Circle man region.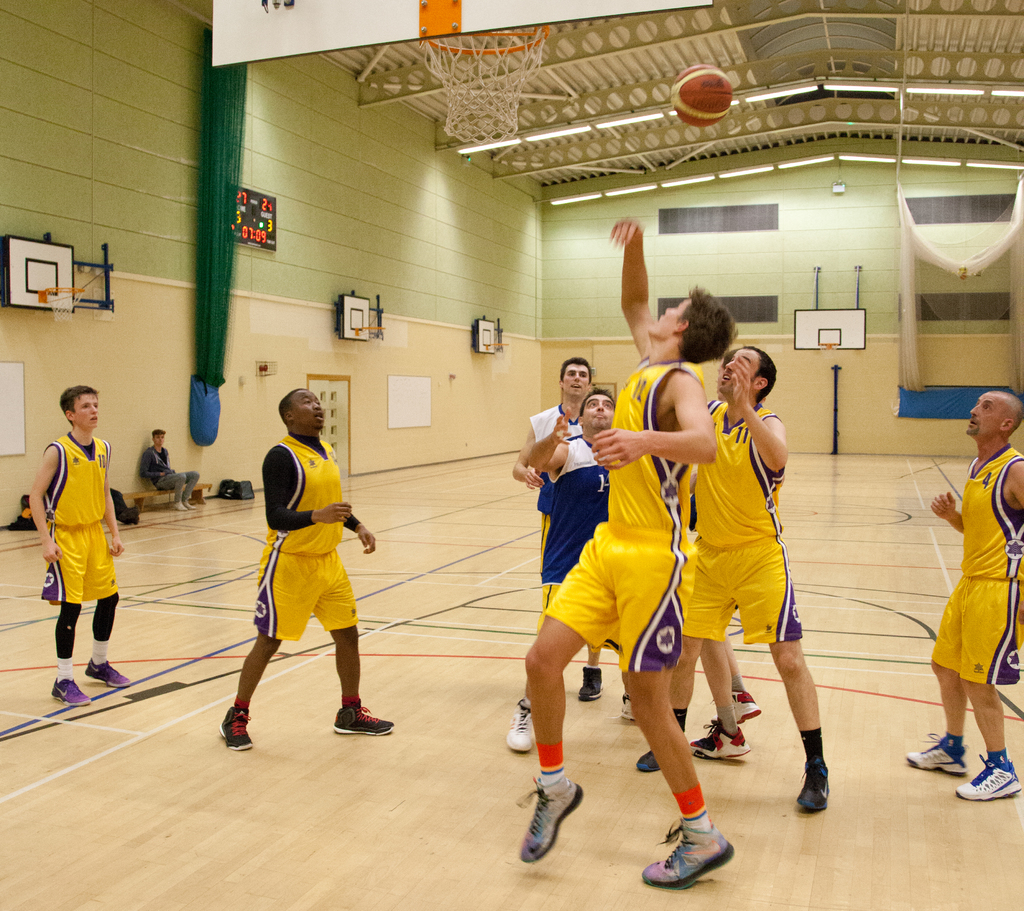
Region: [524, 360, 611, 718].
